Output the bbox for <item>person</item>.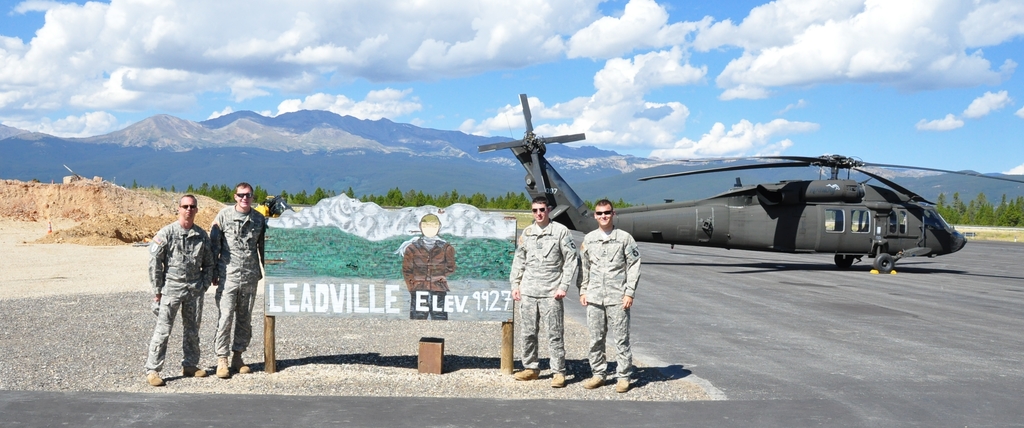
bbox(140, 196, 212, 399).
